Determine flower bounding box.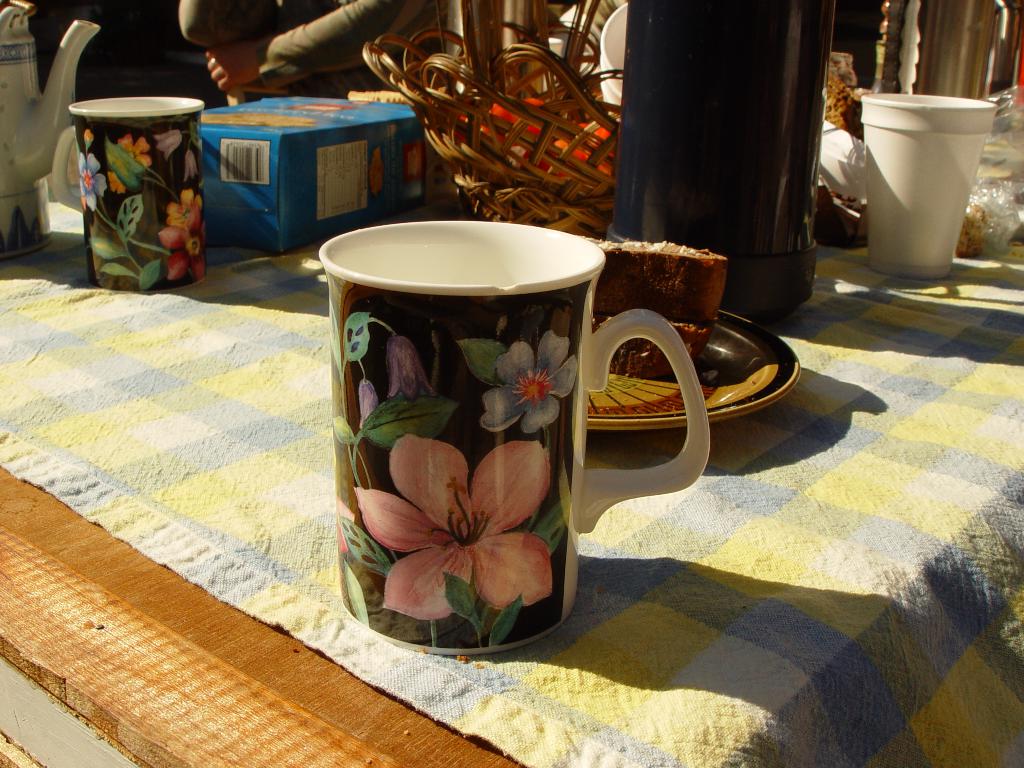
Determined: bbox=[107, 172, 128, 195].
